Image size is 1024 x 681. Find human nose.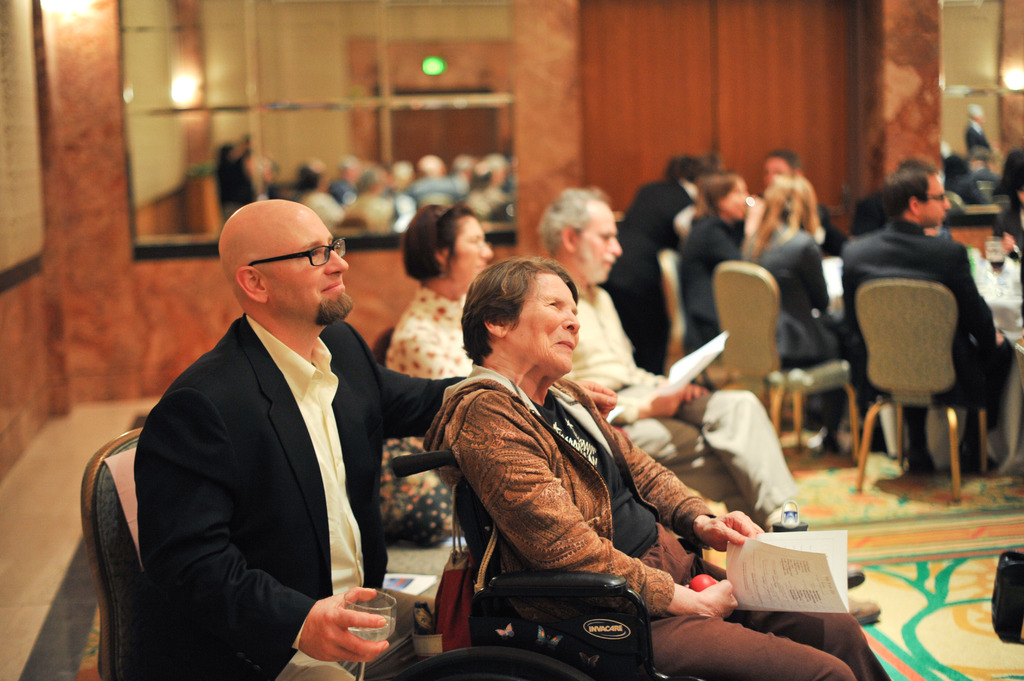
(322,246,349,276).
